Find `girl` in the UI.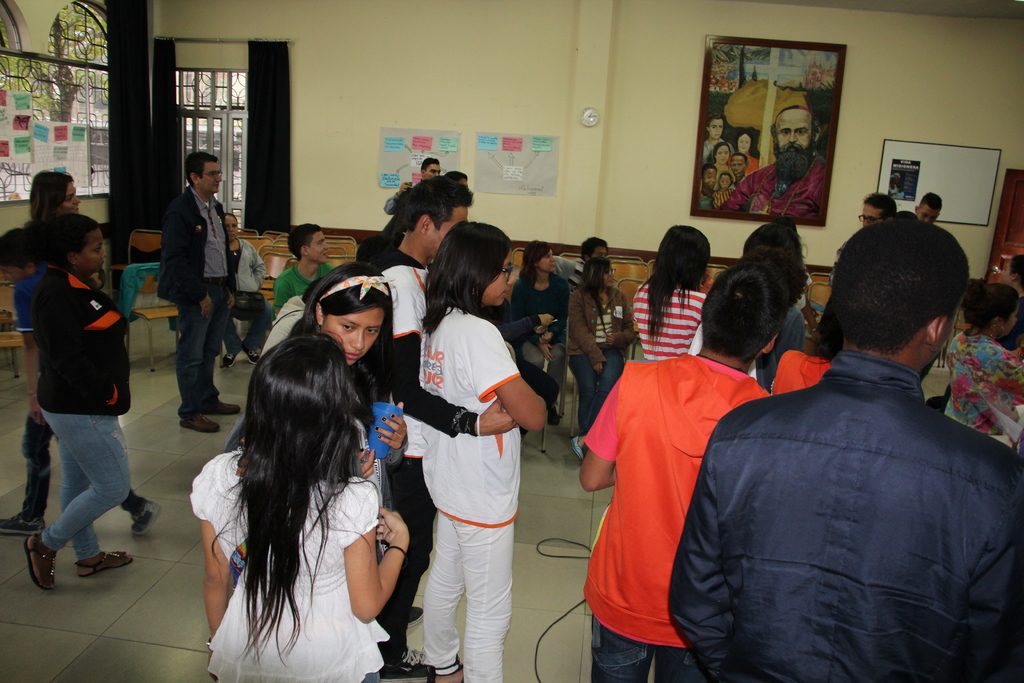
UI element at rect(190, 331, 413, 682).
